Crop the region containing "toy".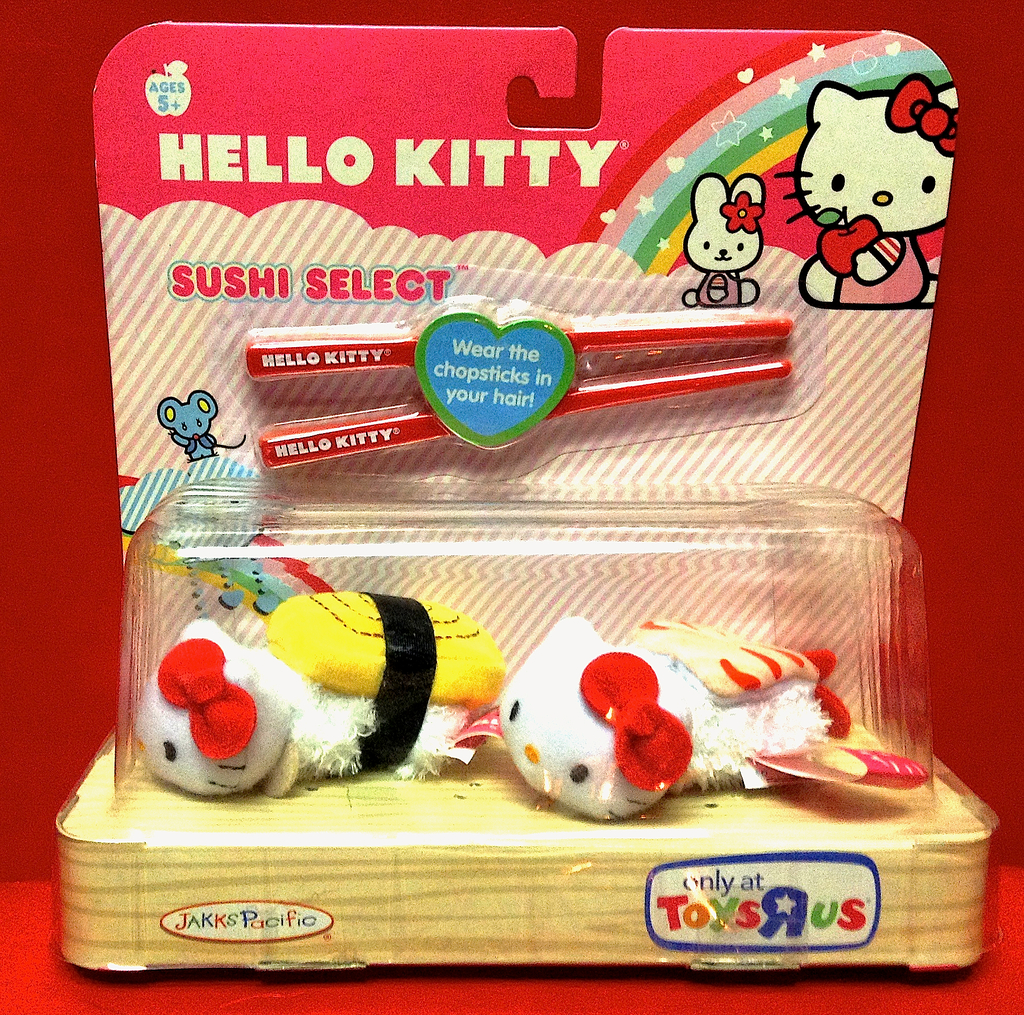
Crop region: bbox=(778, 80, 959, 307).
